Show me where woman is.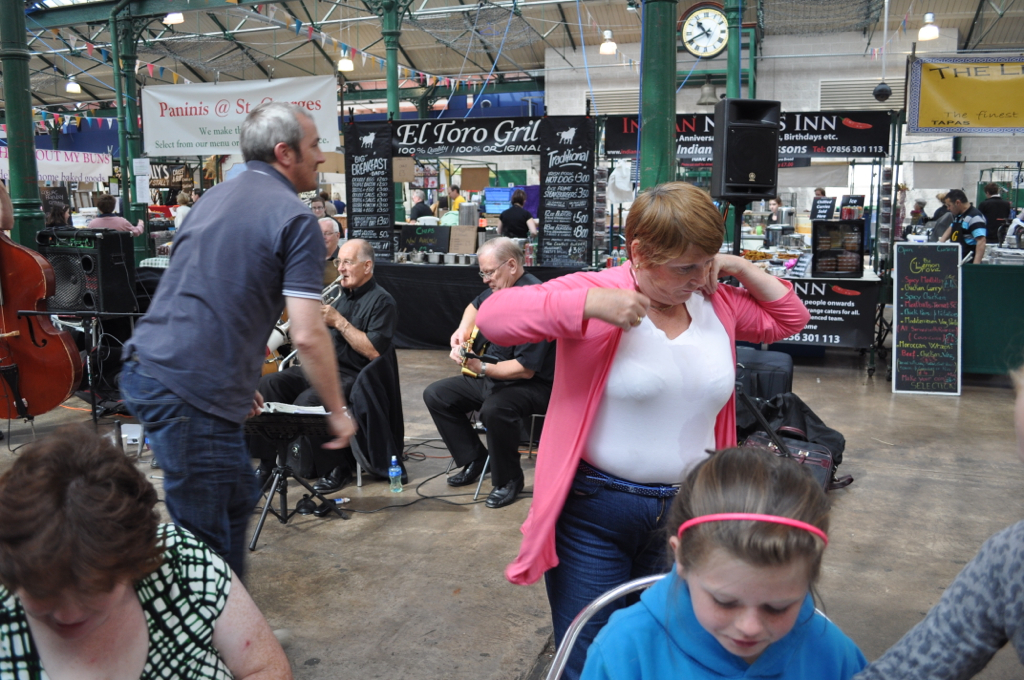
woman is at (left=490, top=178, right=777, bottom=657).
